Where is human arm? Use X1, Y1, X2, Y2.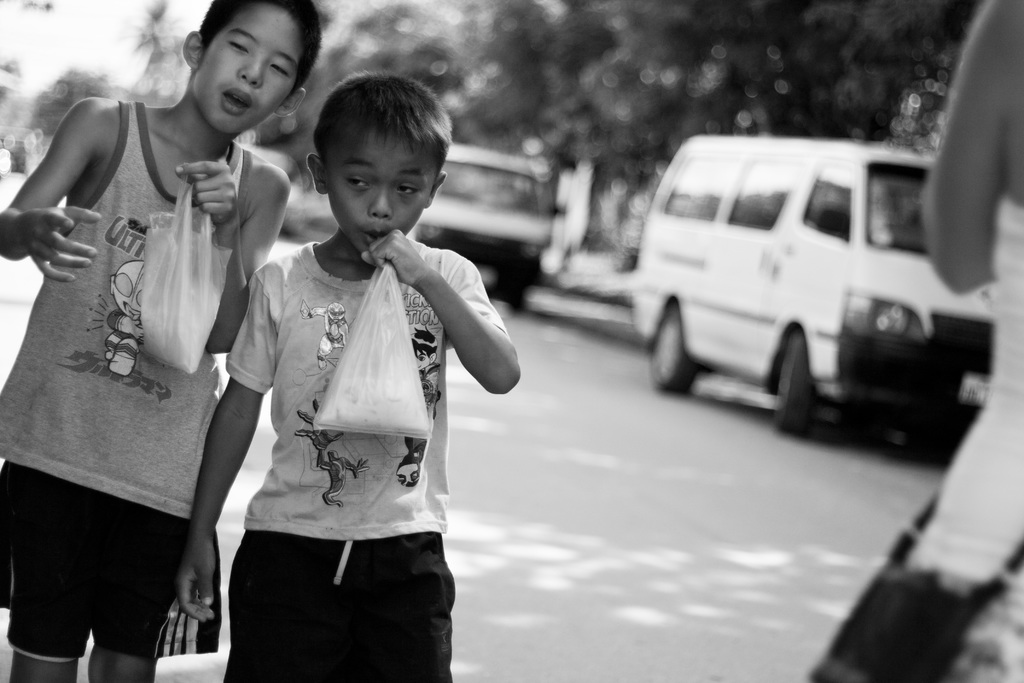
181, 261, 283, 611.
